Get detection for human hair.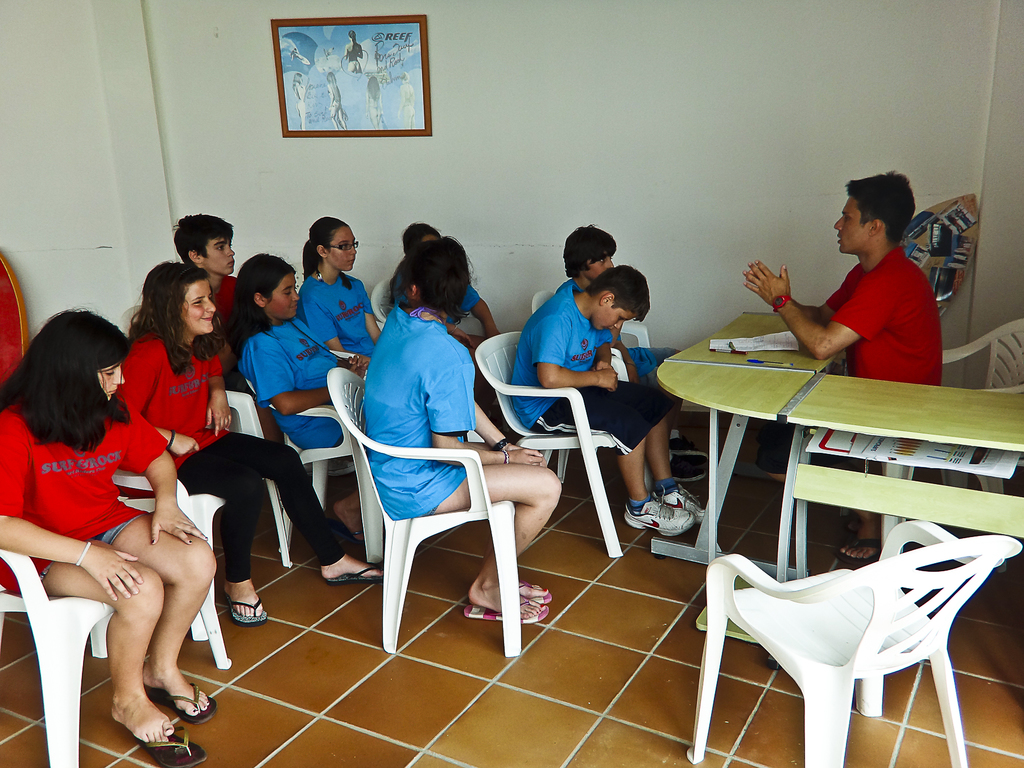
Detection: (303,213,349,279).
